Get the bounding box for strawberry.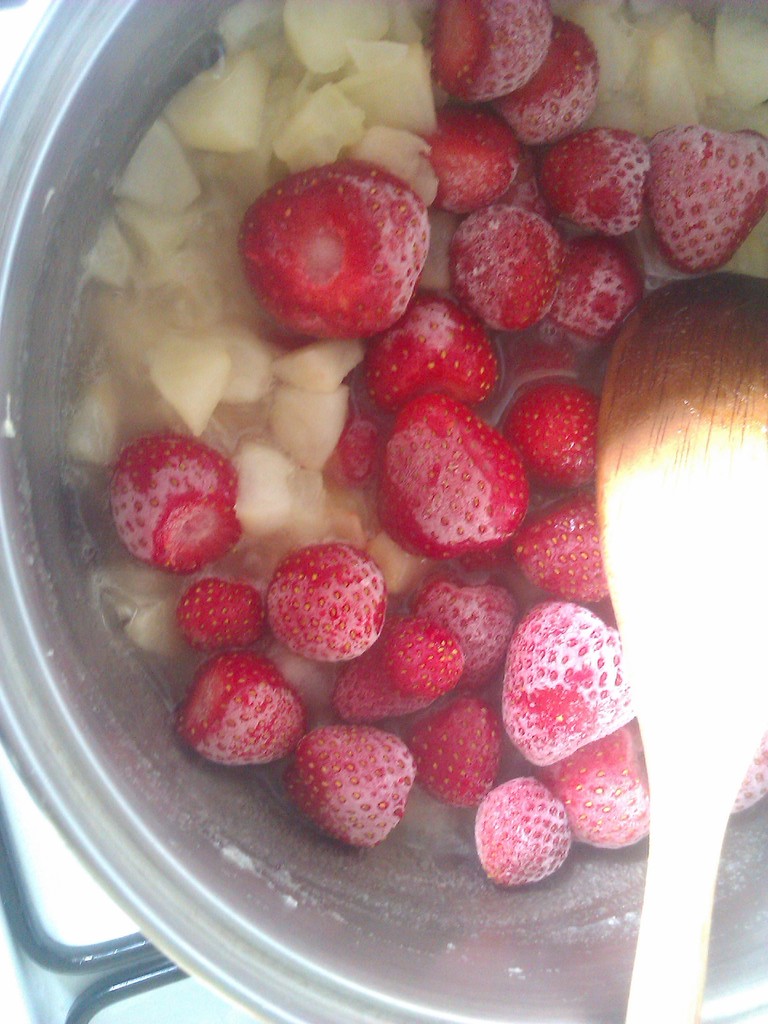
(left=234, top=164, right=429, bottom=333).
